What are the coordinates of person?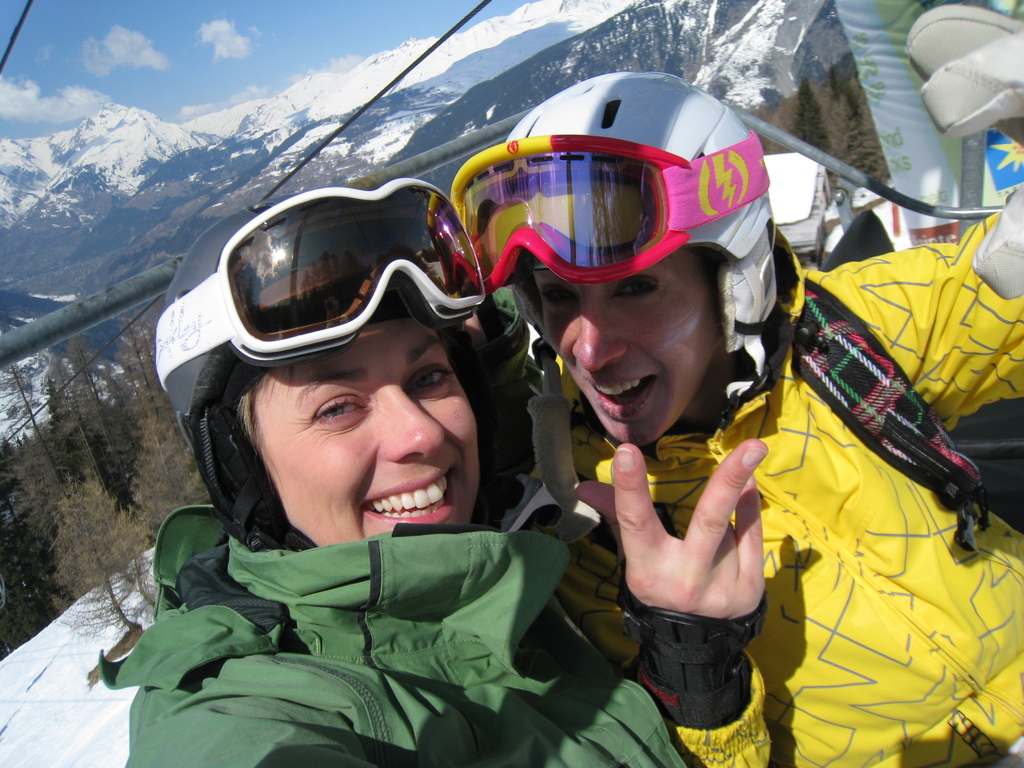
<box>101,180,552,767</box>.
